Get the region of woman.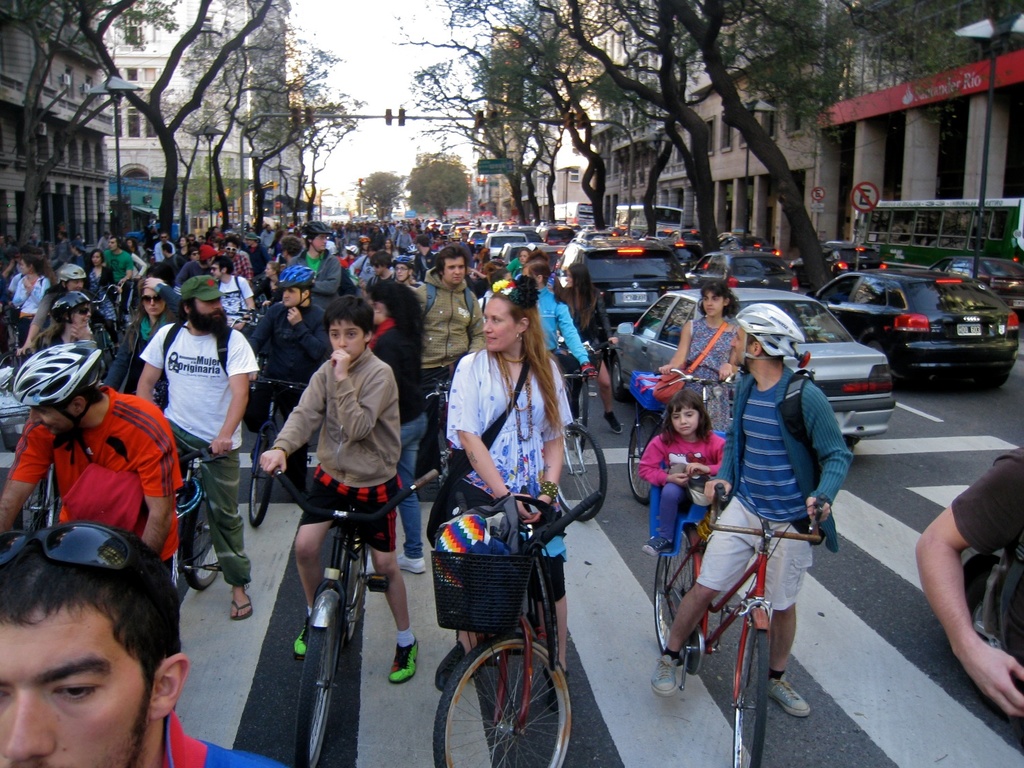
detection(650, 283, 742, 429).
